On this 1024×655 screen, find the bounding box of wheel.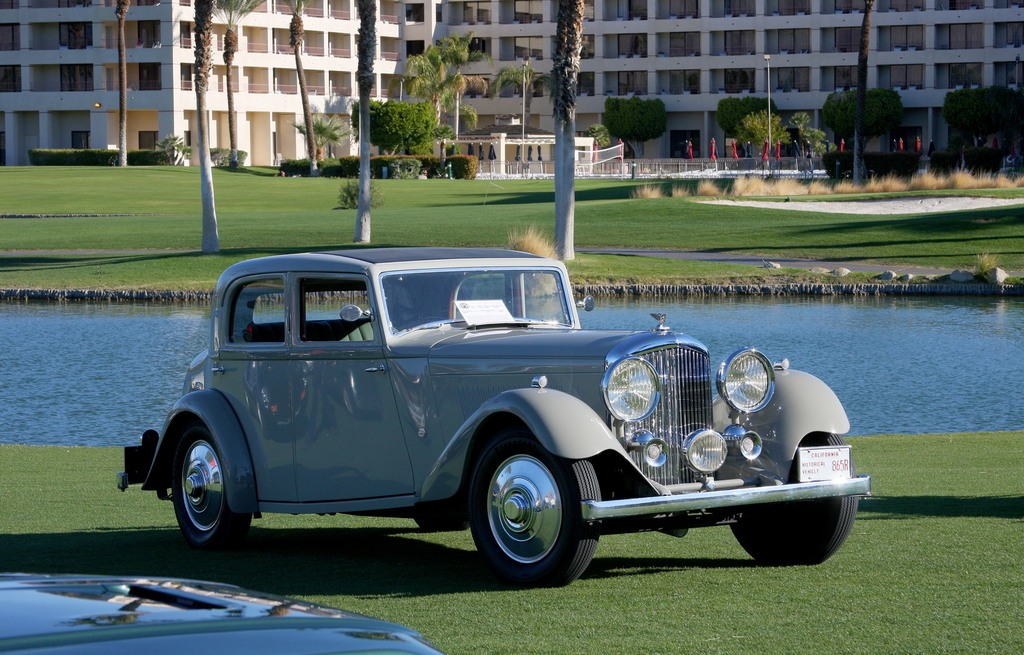
Bounding box: pyautogui.locateOnScreen(165, 421, 261, 558).
